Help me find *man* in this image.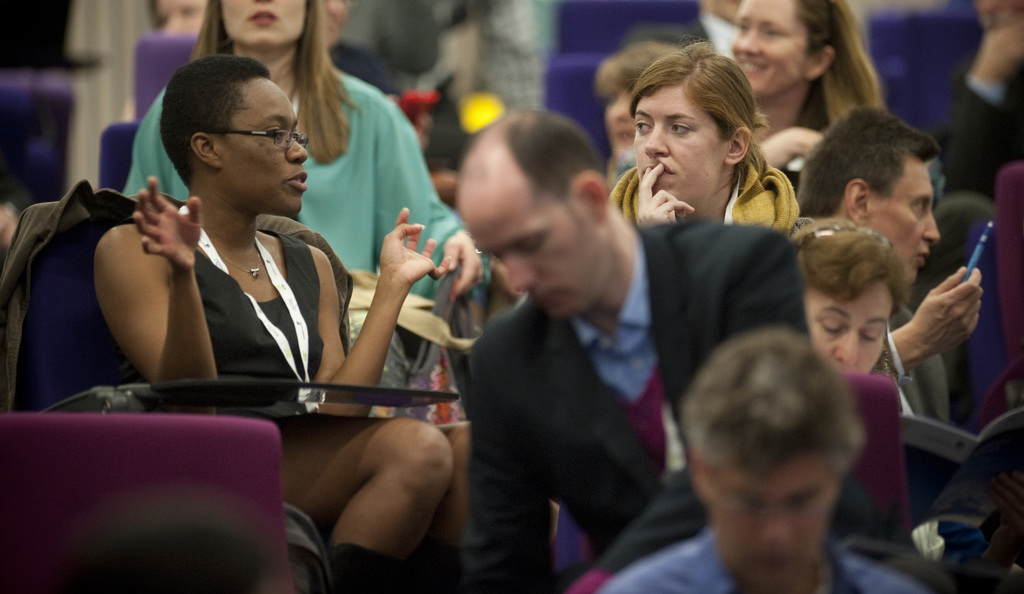
Found it: bbox(603, 318, 930, 593).
